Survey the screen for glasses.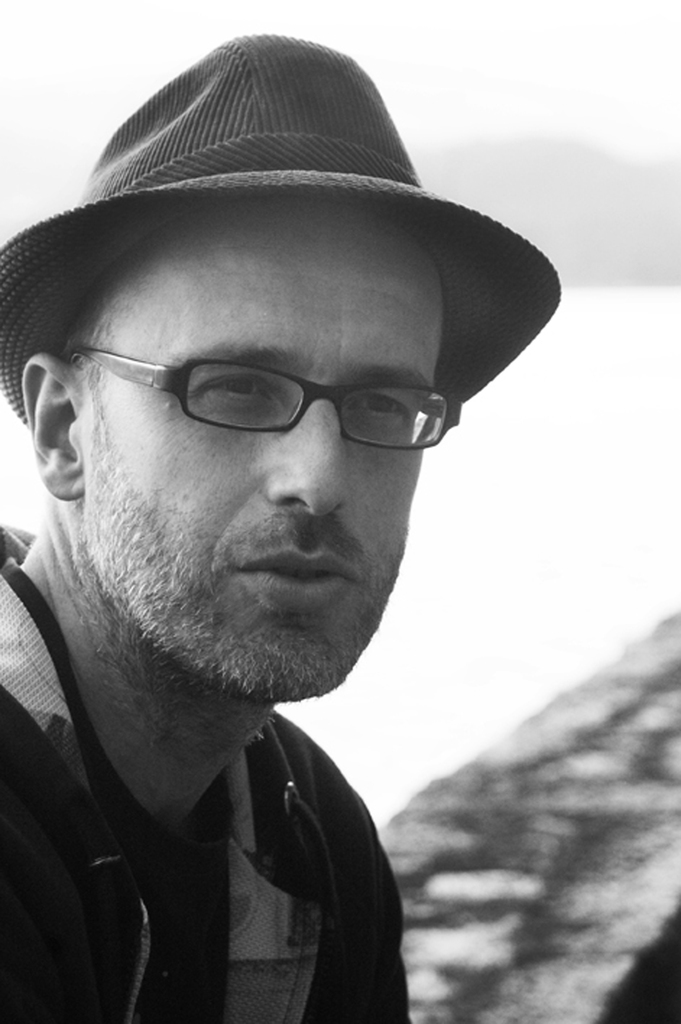
Survey found: (x1=43, y1=329, x2=489, y2=462).
